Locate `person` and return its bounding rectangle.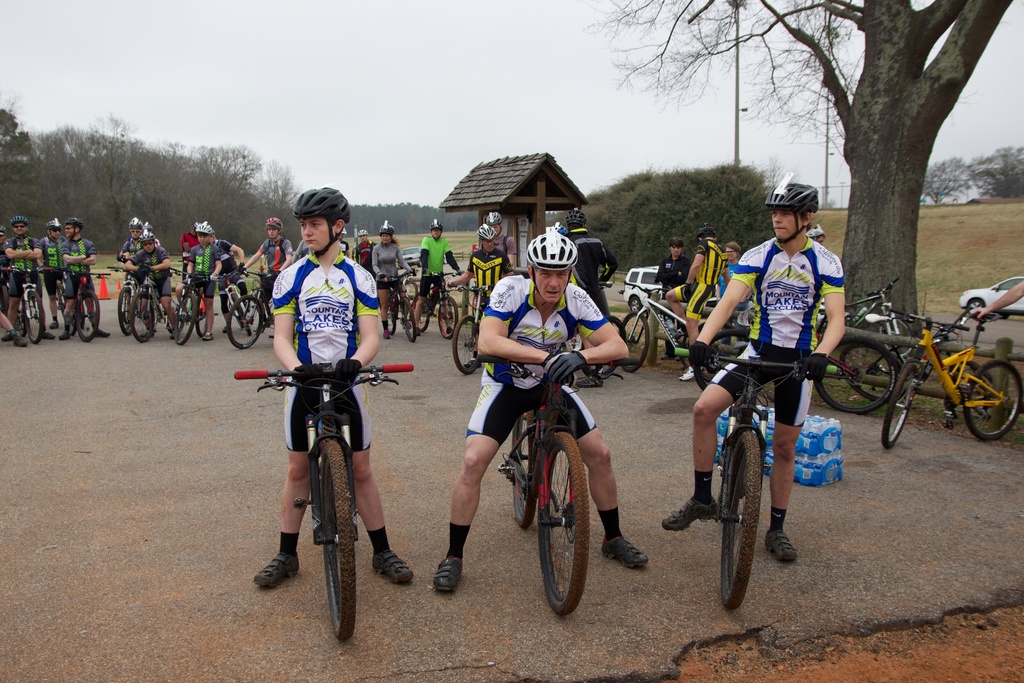
BBox(431, 225, 643, 595).
